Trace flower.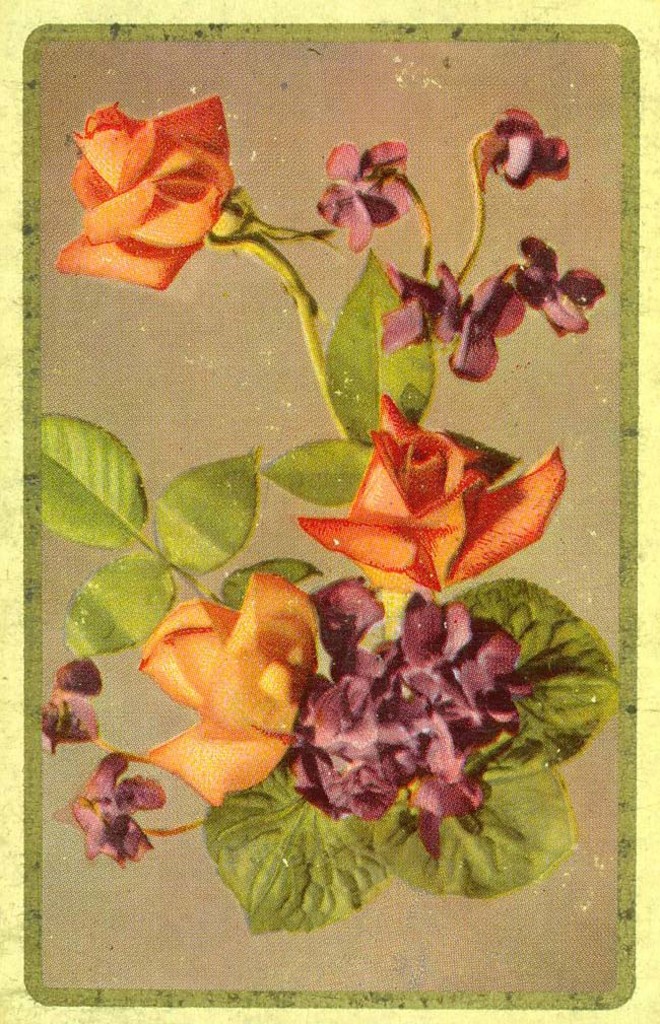
Traced to (98,568,326,815).
